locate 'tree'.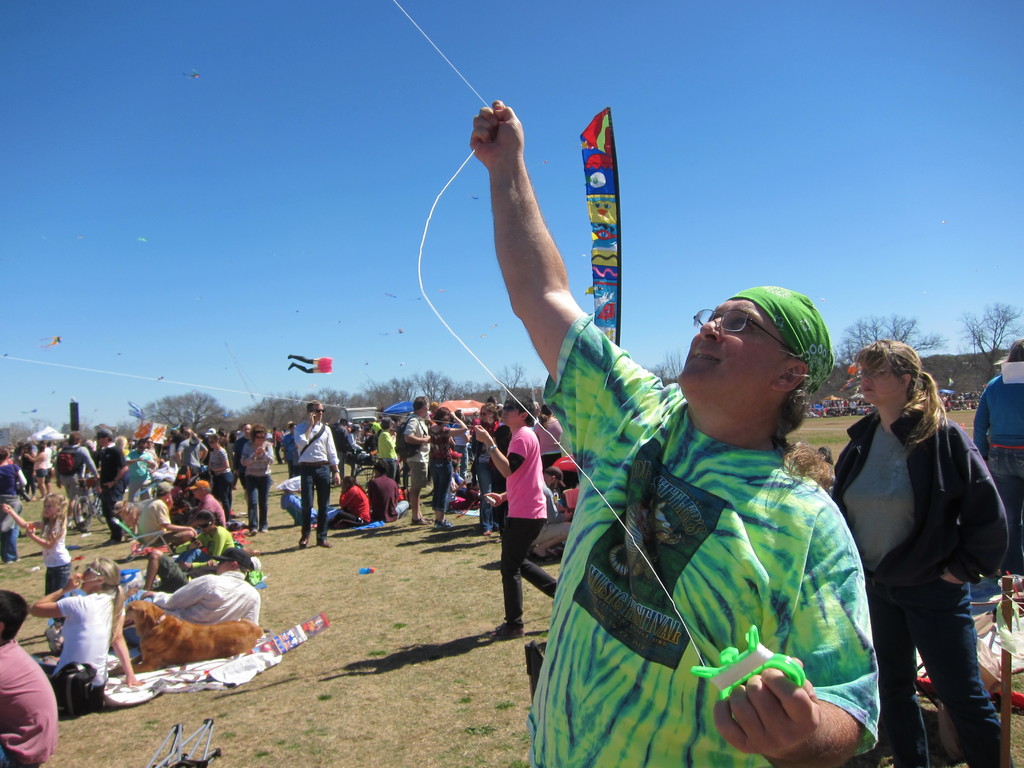
Bounding box: l=838, t=308, r=929, b=378.
